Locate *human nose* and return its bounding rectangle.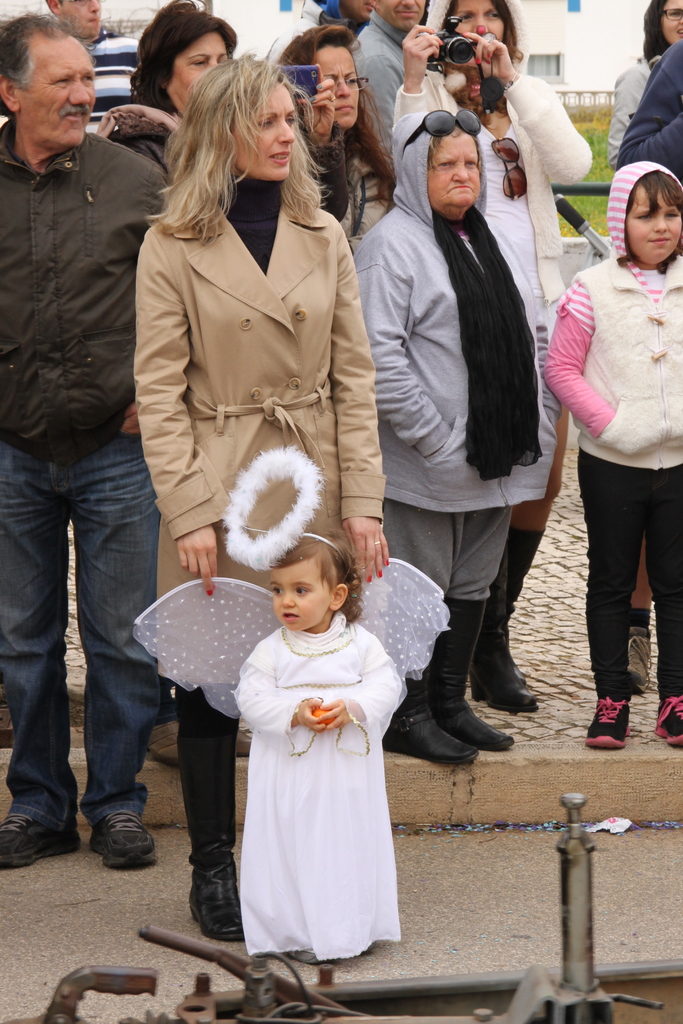
Rect(69, 72, 95, 106).
